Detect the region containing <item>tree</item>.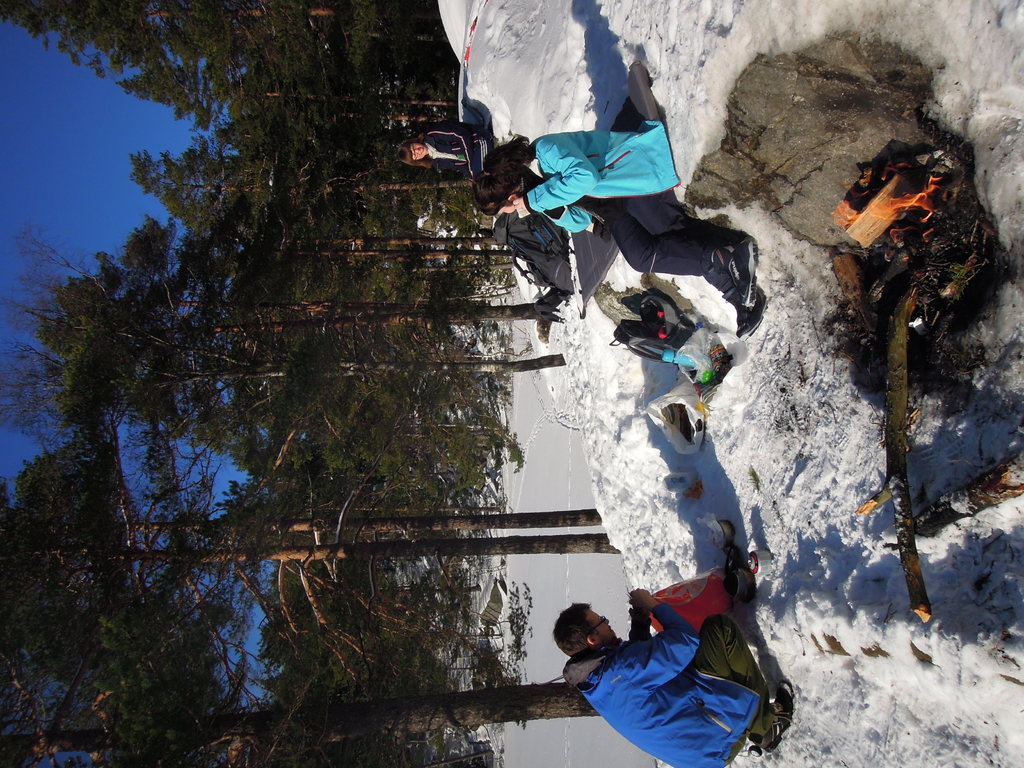
(x1=0, y1=540, x2=605, y2=767).
